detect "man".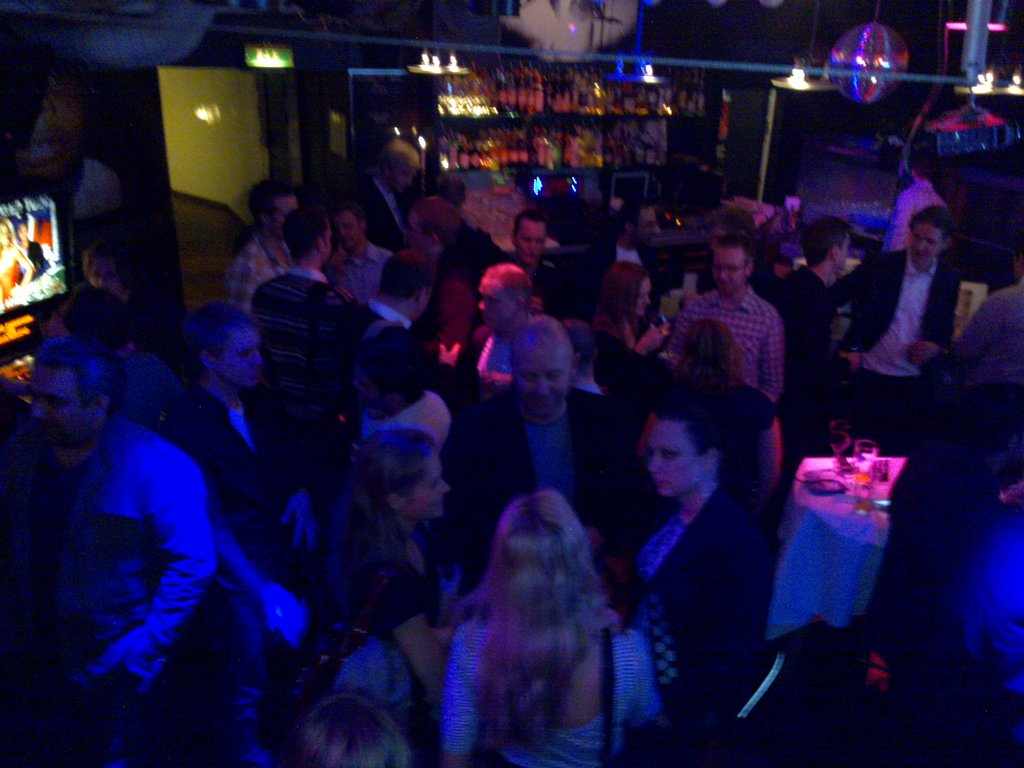
Detected at x1=879 y1=150 x2=945 y2=256.
